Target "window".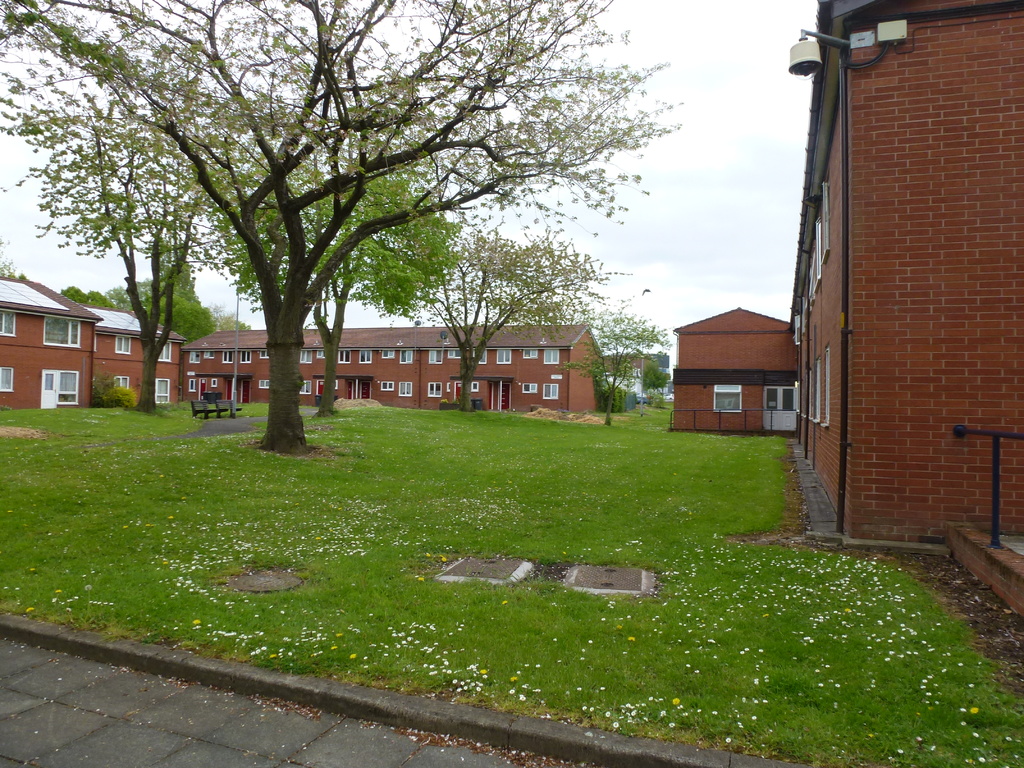
Target region: Rect(241, 349, 251, 362).
